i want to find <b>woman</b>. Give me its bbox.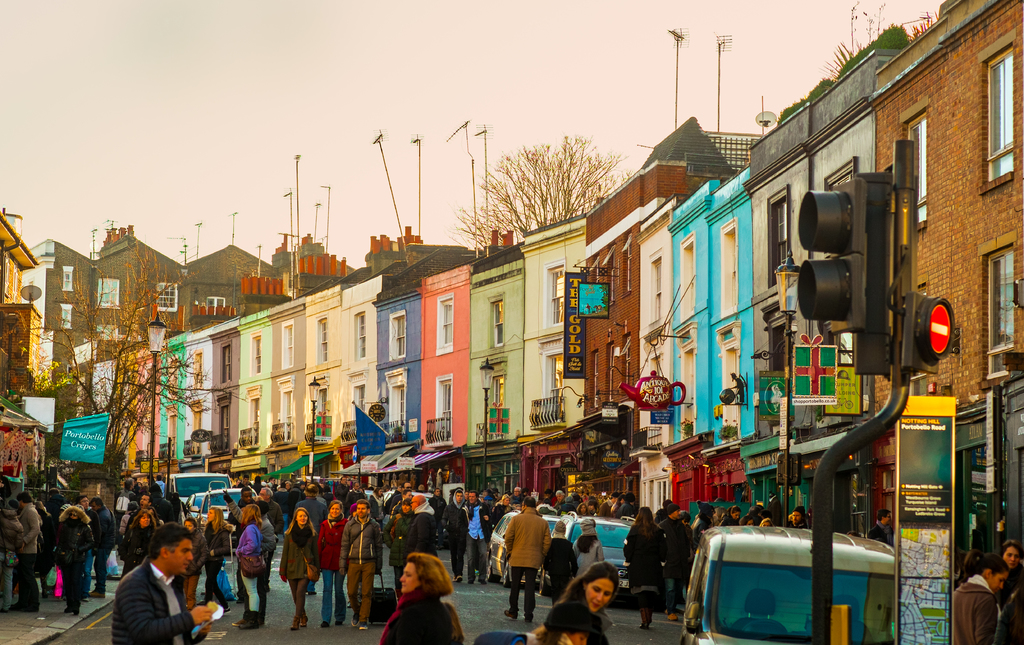
bbox=(315, 500, 354, 632).
